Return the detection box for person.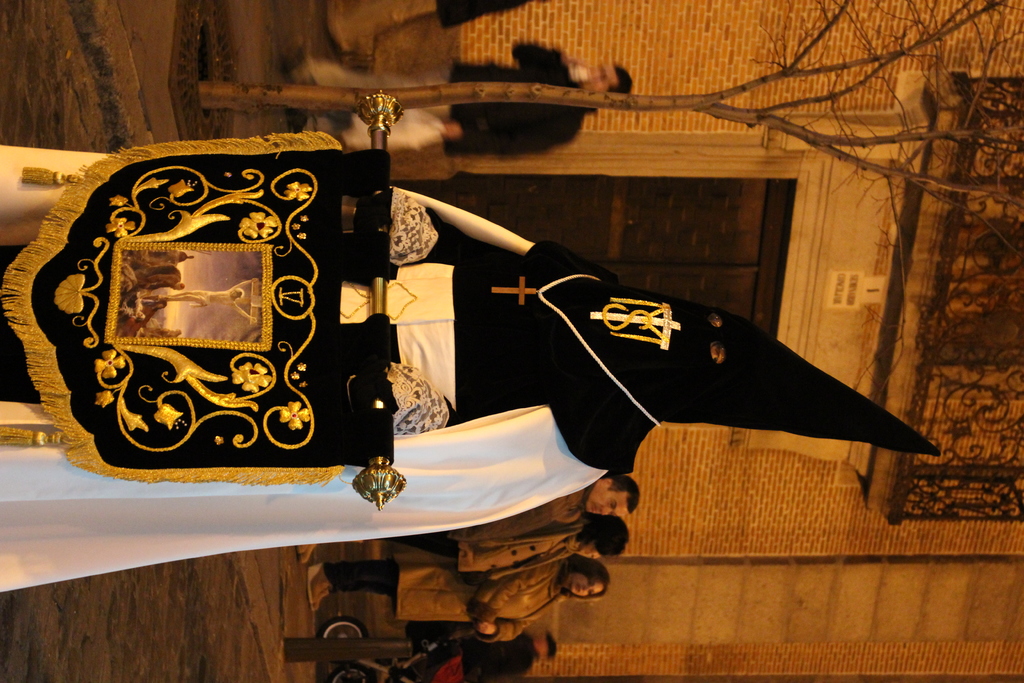
(x1=316, y1=567, x2=607, y2=641).
